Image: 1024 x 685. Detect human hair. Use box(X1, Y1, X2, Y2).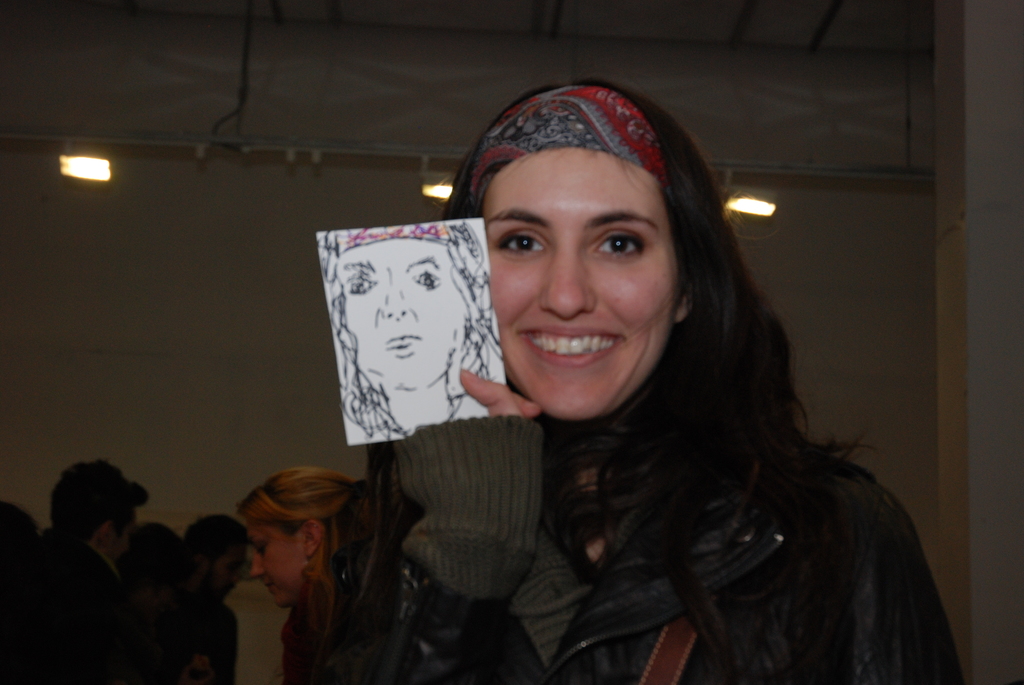
box(52, 457, 150, 546).
